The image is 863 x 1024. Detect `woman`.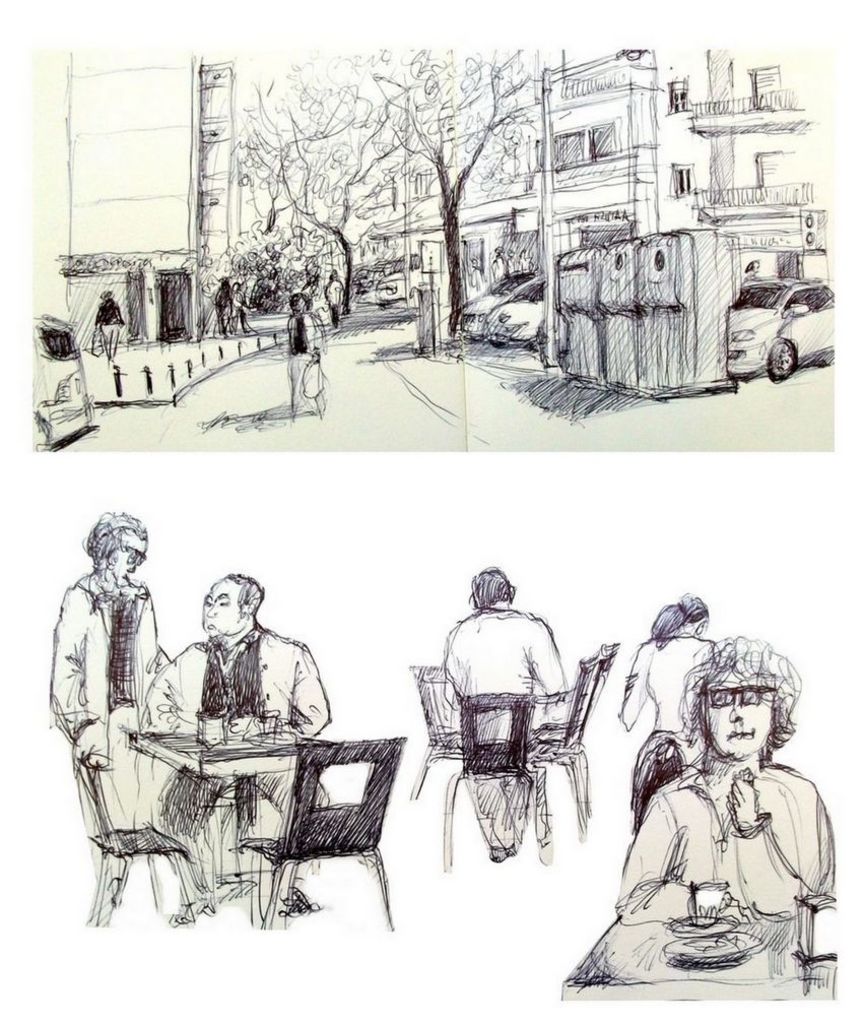
Detection: <bbox>606, 590, 708, 817</bbox>.
